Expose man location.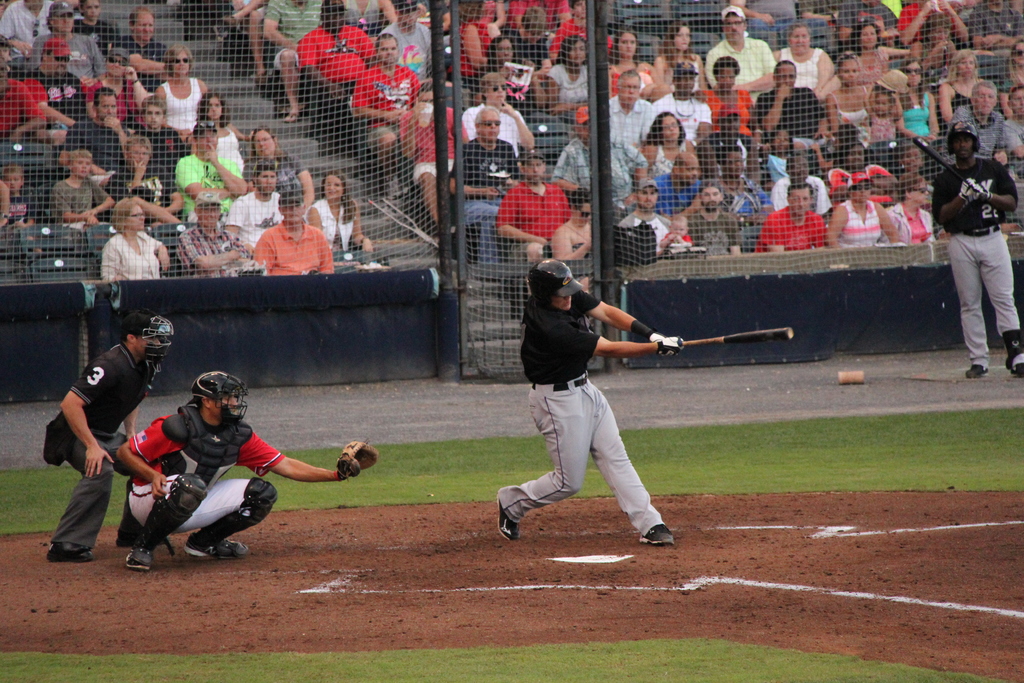
Exposed at detection(40, 304, 170, 567).
